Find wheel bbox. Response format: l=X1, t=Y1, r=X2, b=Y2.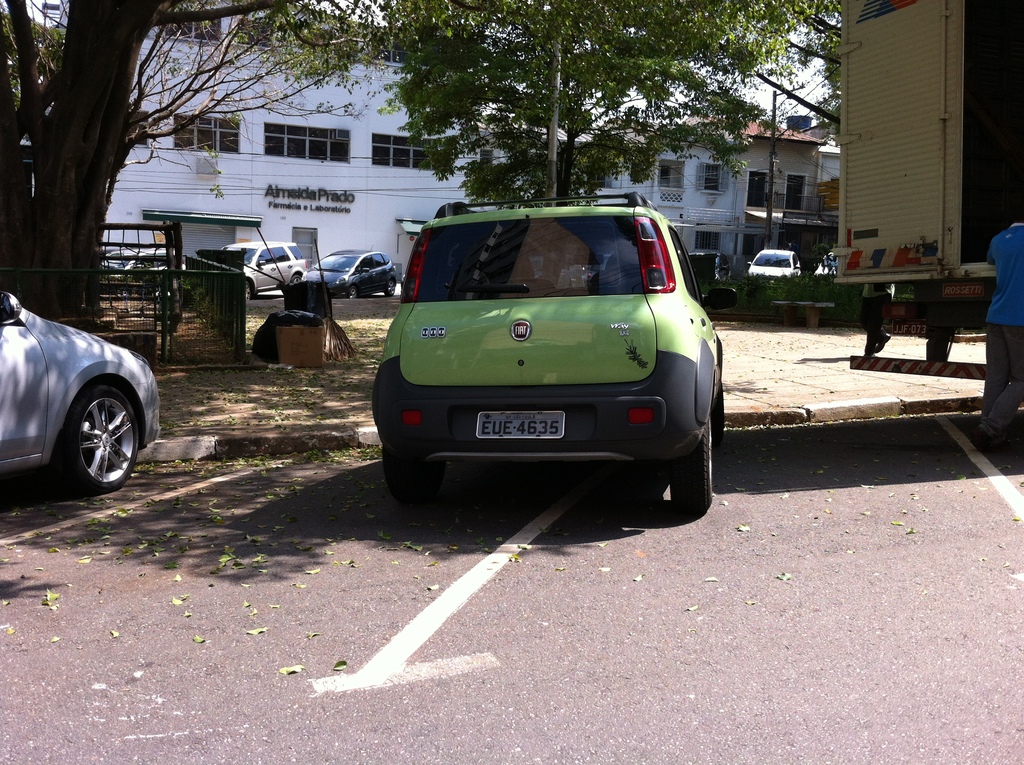
l=714, t=346, r=733, b=425.
